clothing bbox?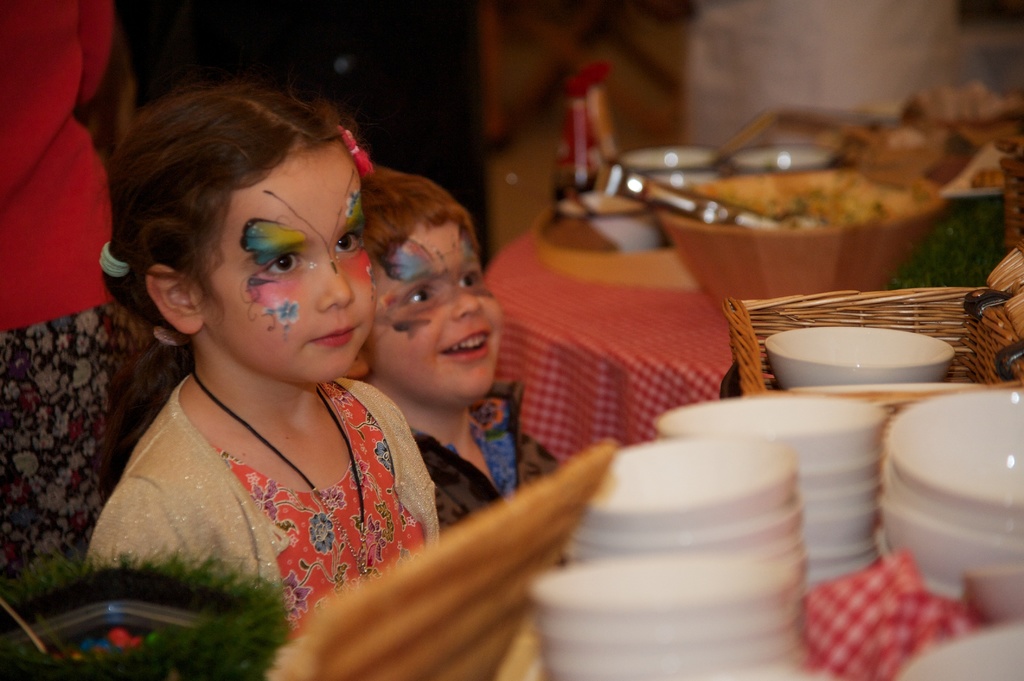
[417, 377, 575, 538]
